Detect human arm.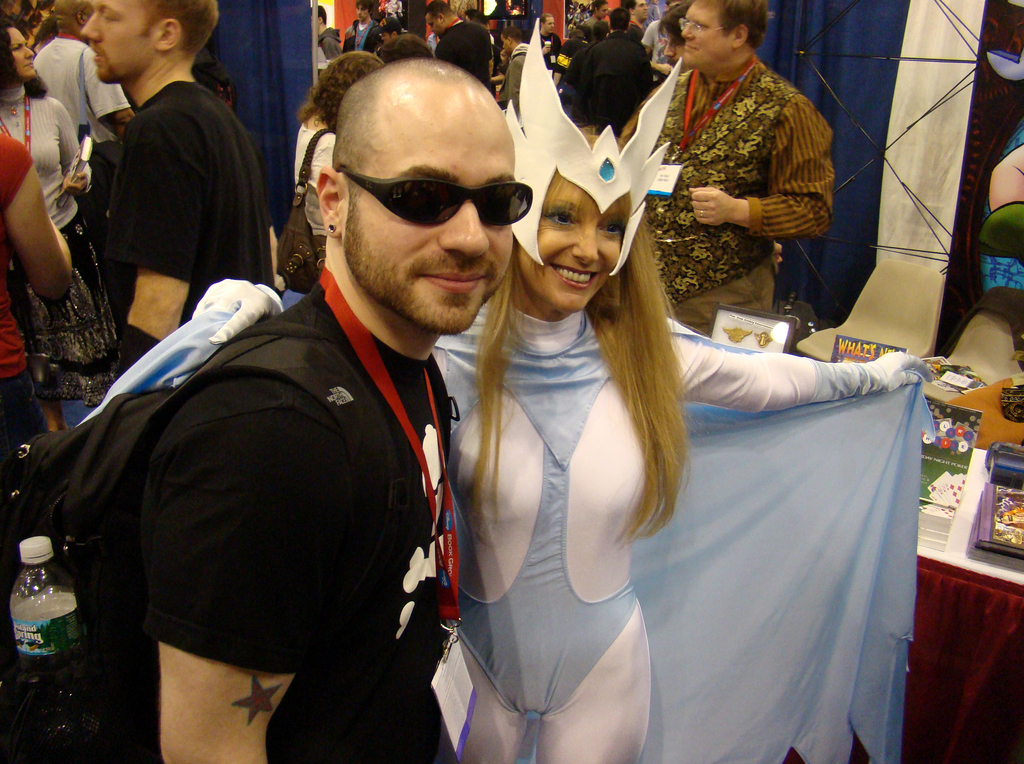
Detected at {"left": 86, "top": 45, "right": 137, "bottom": 136}.
